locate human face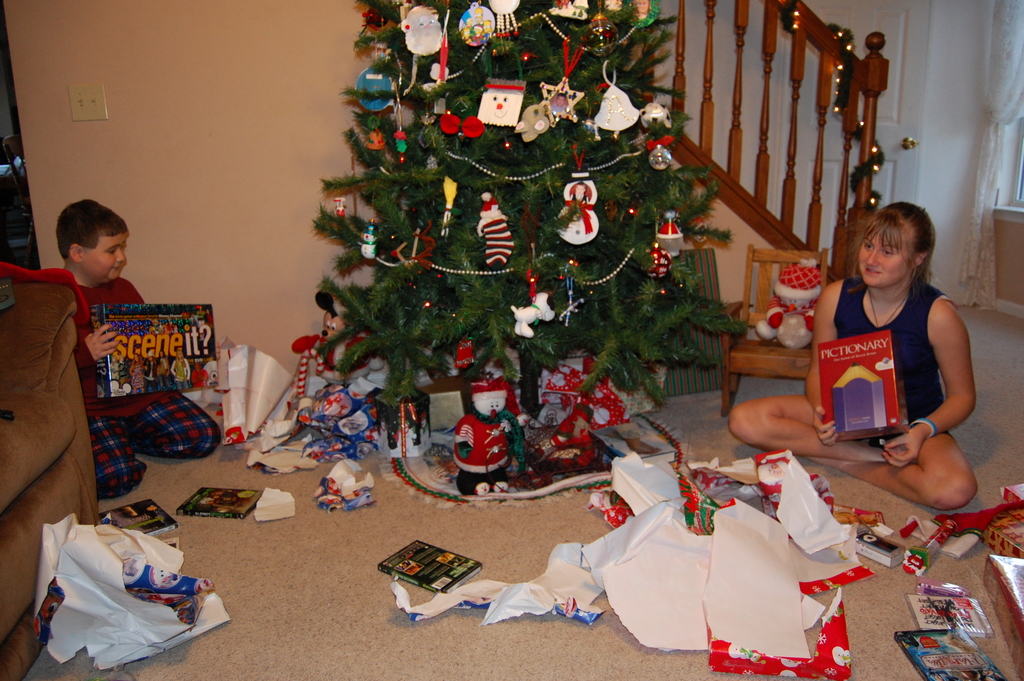
bbox(856, 221, 908, 286)
